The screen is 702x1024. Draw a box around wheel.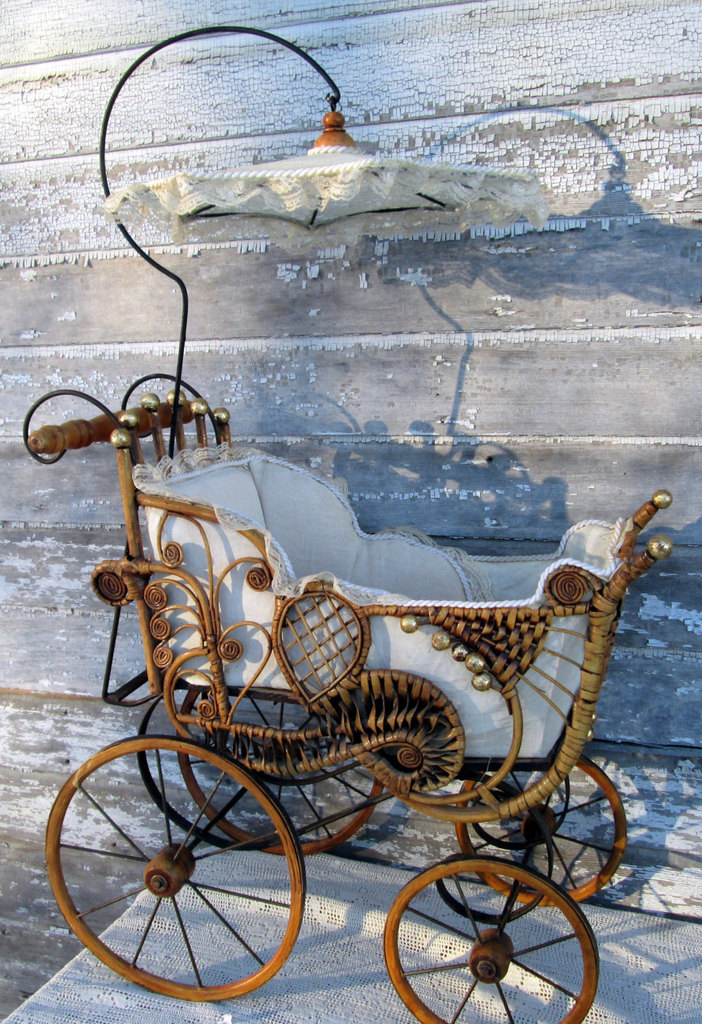
{"left": 40, "top": 734, "right": 307, "bottom": 1000}.
